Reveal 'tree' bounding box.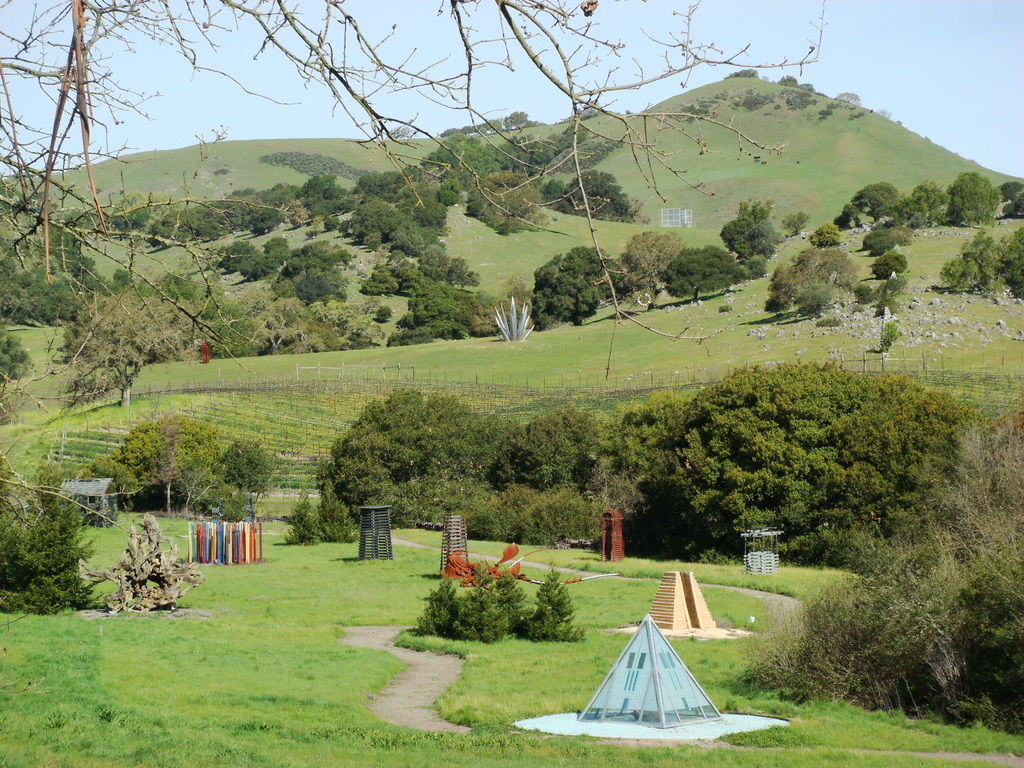
Revealed: 852 180 906 220.
